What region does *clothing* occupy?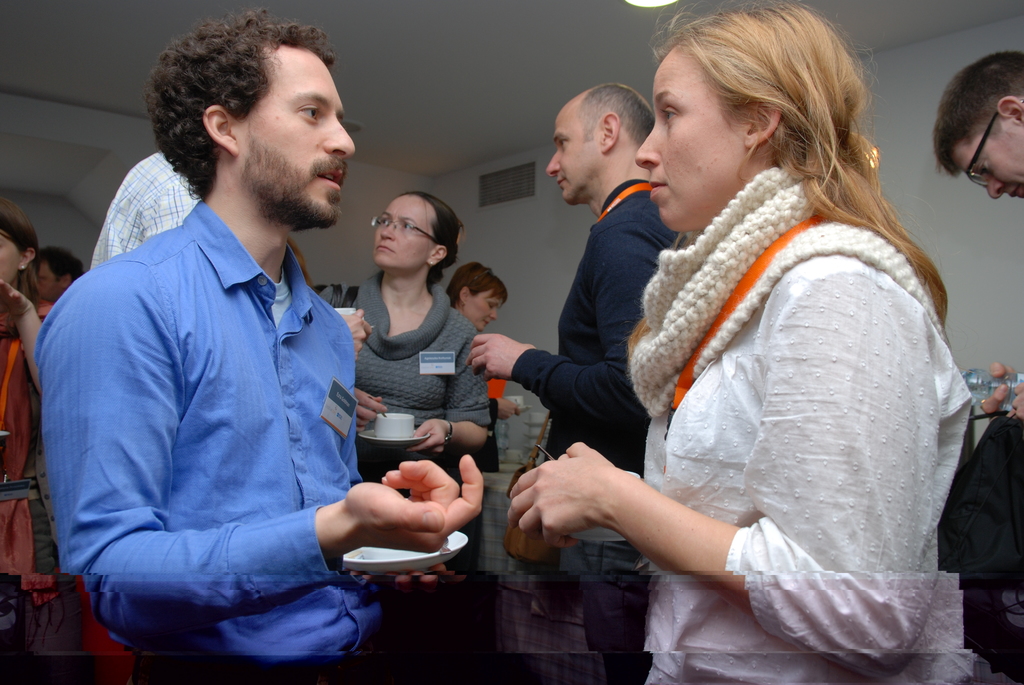
(left=500, top=164, right=673, bottom=684).
